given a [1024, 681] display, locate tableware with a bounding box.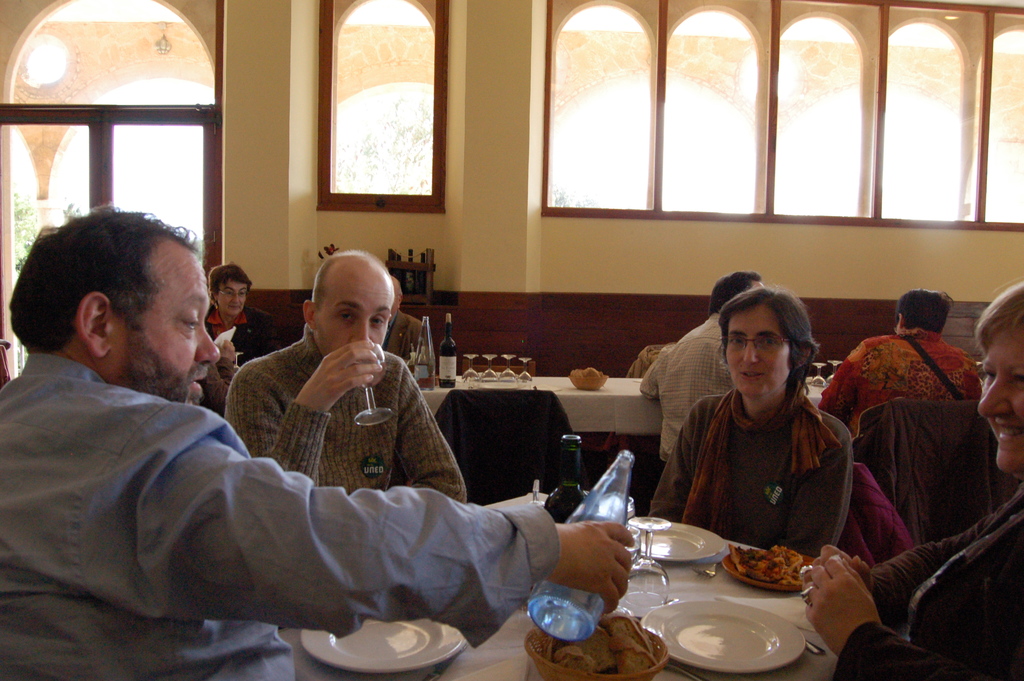
Located: [620,495,641,585].
